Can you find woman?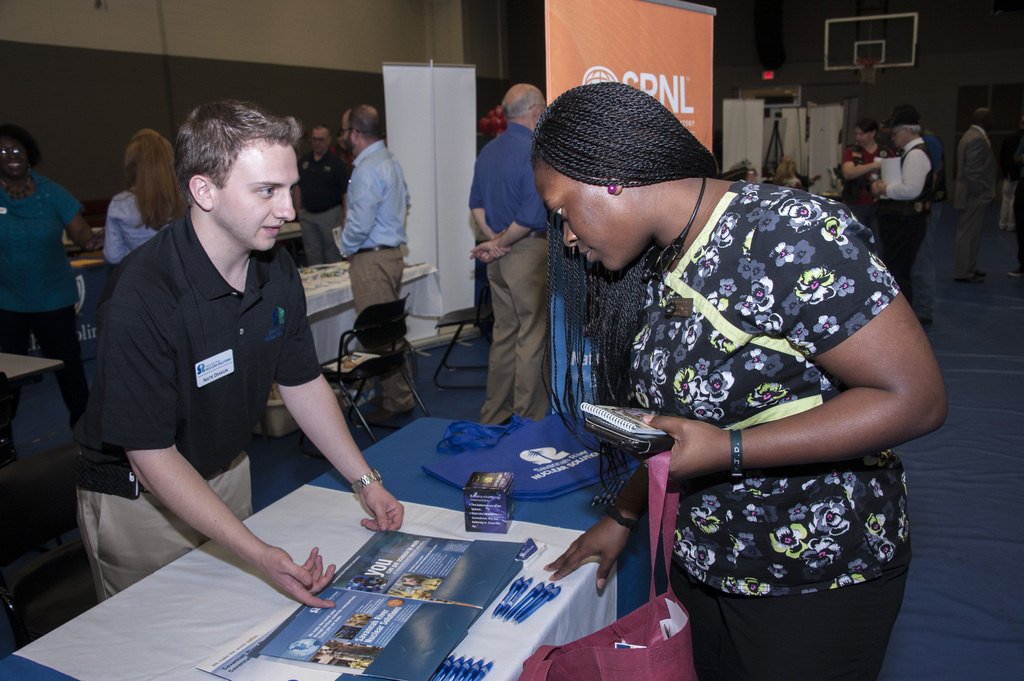
Yes, bounding box: l=104, t=124, r=189, b=269.
